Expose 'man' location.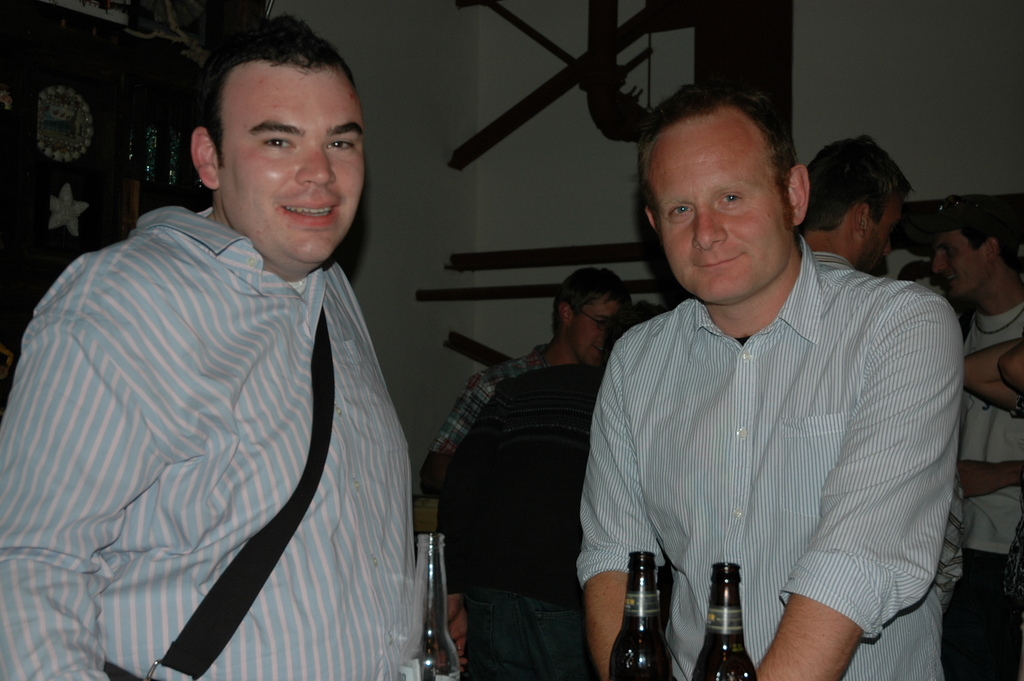
Exposed at region(445, 264, 680, 680).
